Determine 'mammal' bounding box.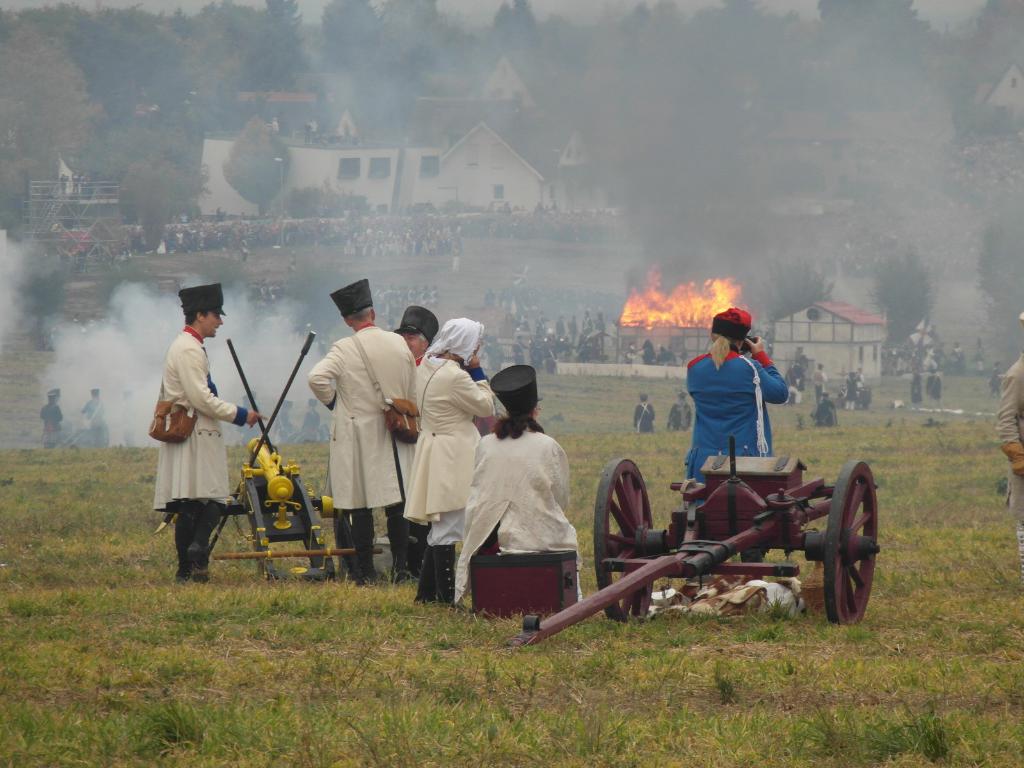
Determined: [150, 281, 268, 589].
